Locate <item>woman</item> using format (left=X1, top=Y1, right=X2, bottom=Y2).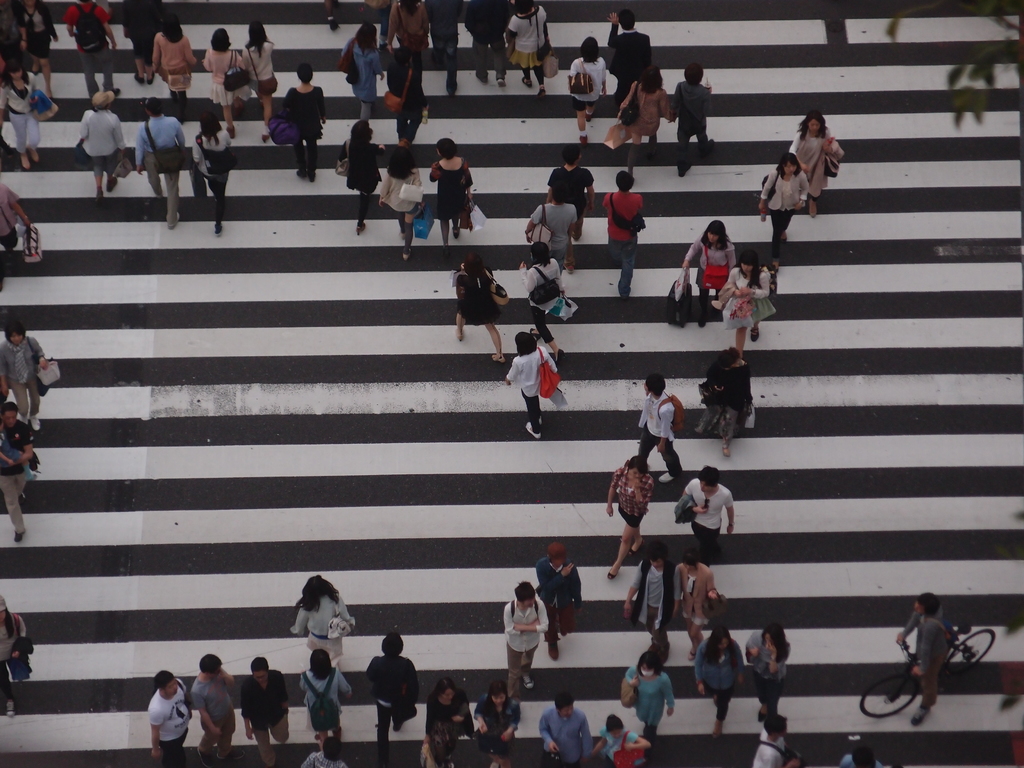
(left=77, top=91, right=122, bottom=198).
